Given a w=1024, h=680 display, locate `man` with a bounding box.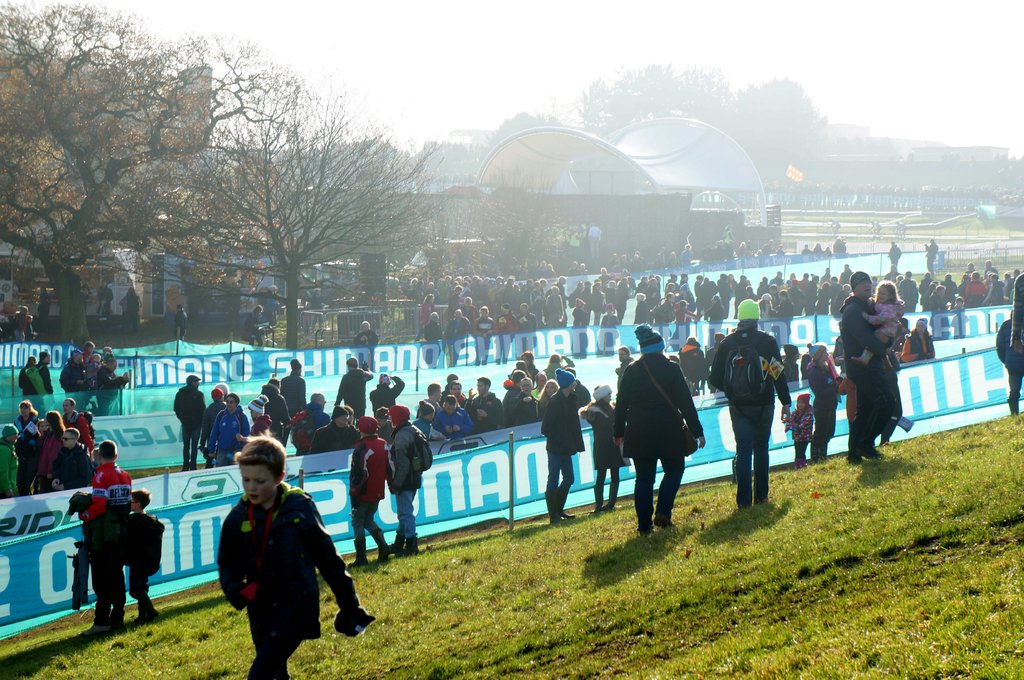
Located: (475, 304, 495, 337).
